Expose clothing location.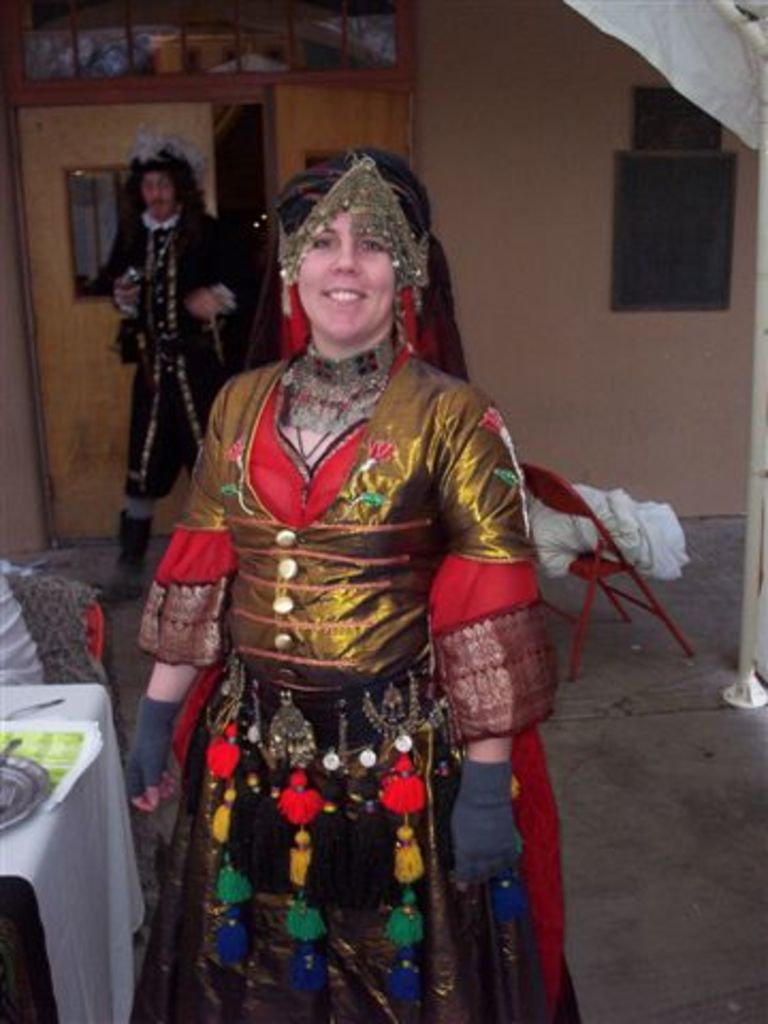
Exposed at (100,203,245,557).
